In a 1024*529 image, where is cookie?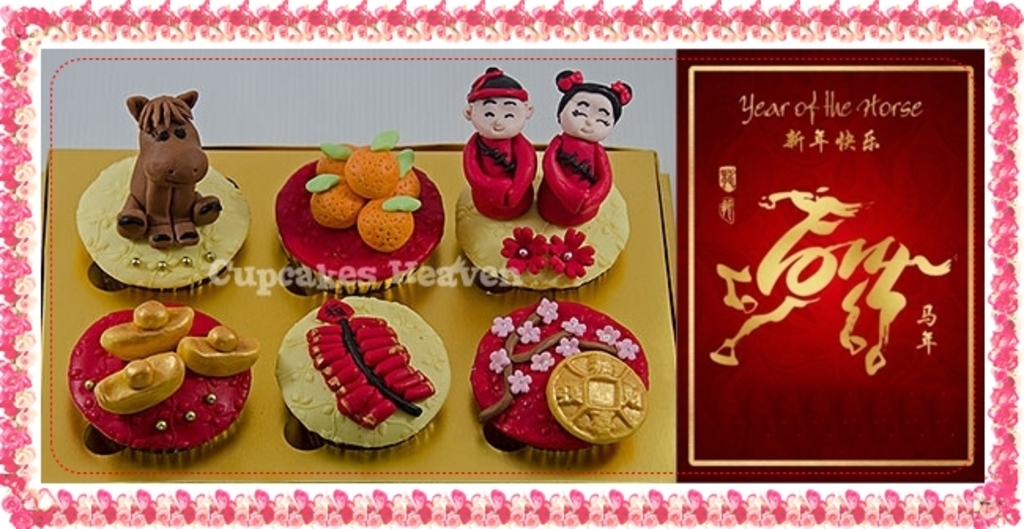
l=72, t=87, r=252, b=294.
